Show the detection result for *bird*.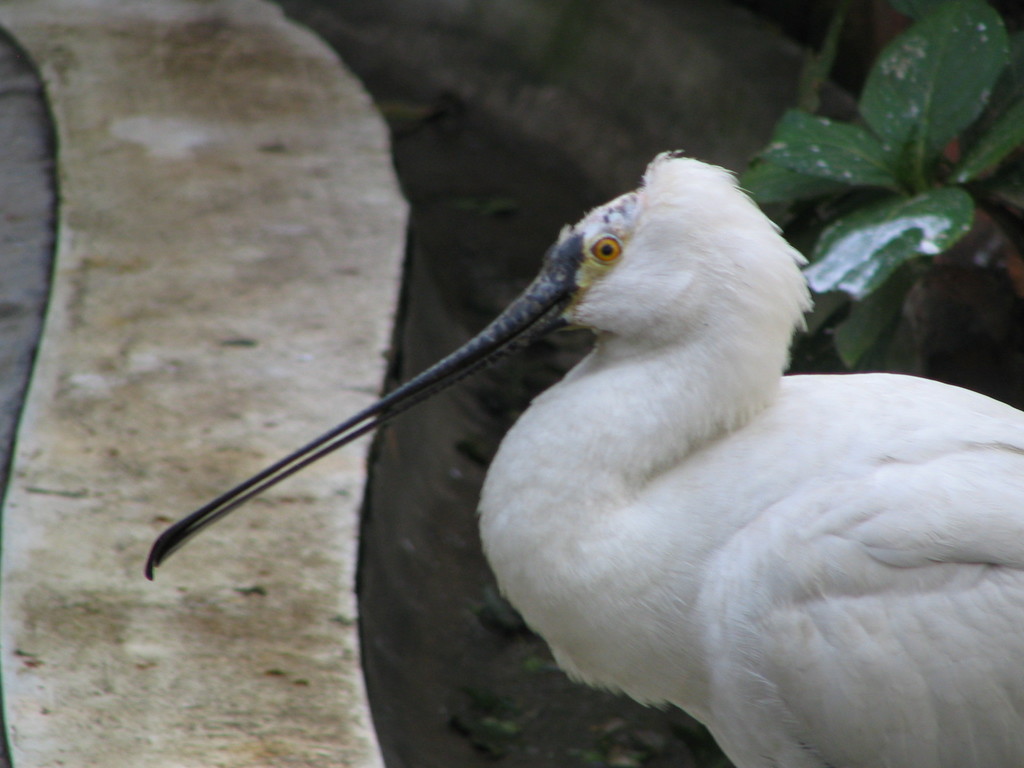
311 173 1007 749.
